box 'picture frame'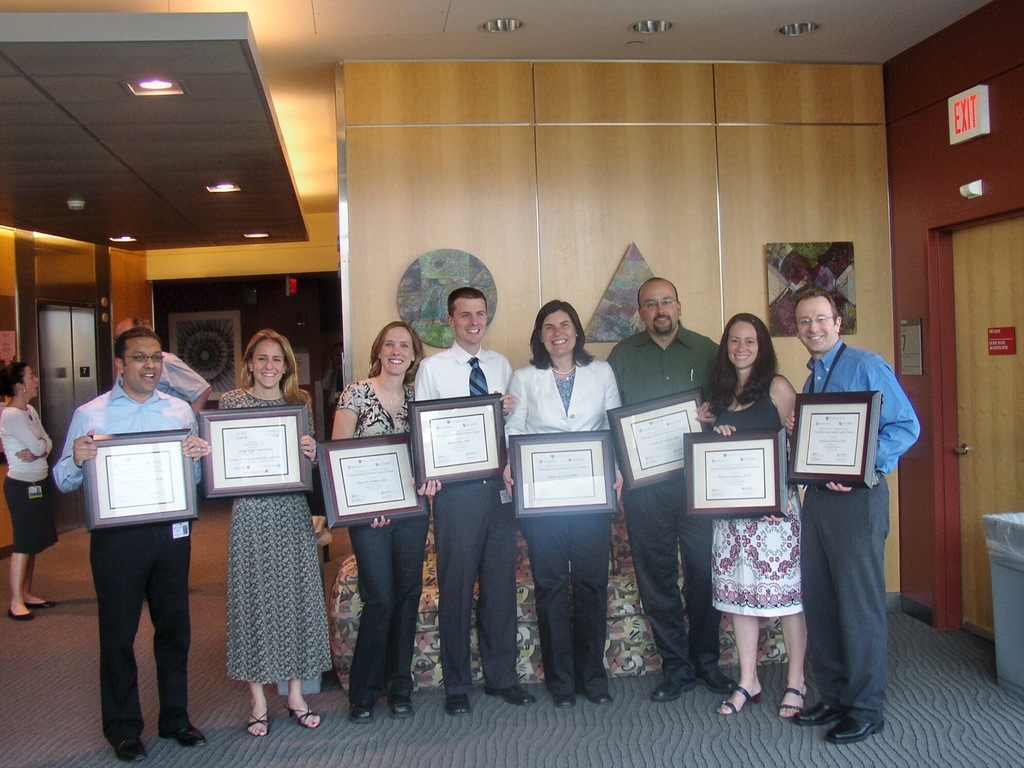
[left=317, top=434, right=428, bottom=528]
